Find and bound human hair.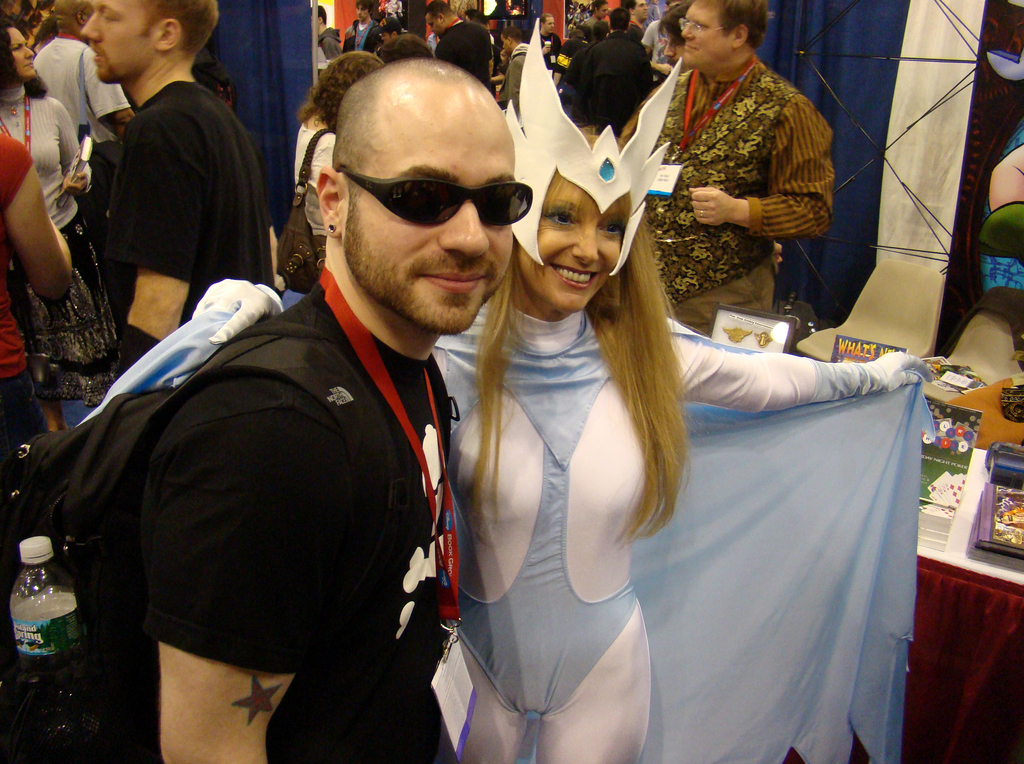
Bound: {"left": 500, "top": 26, "right": 522, "bottom": 44}.
